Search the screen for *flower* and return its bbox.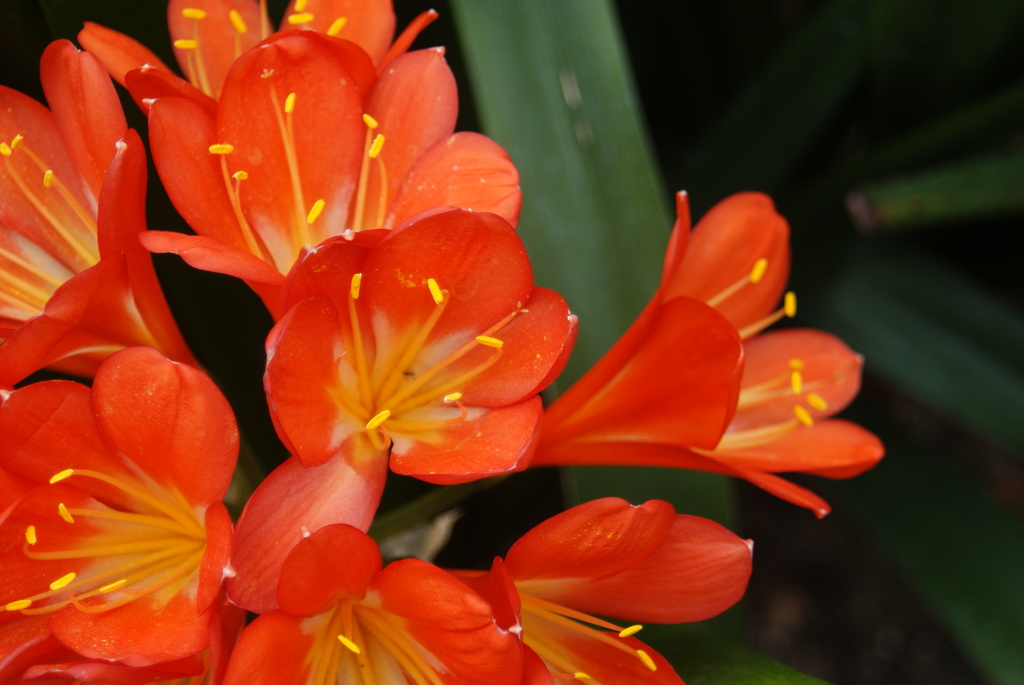
Found: detection(461, 184, 874, 513).
